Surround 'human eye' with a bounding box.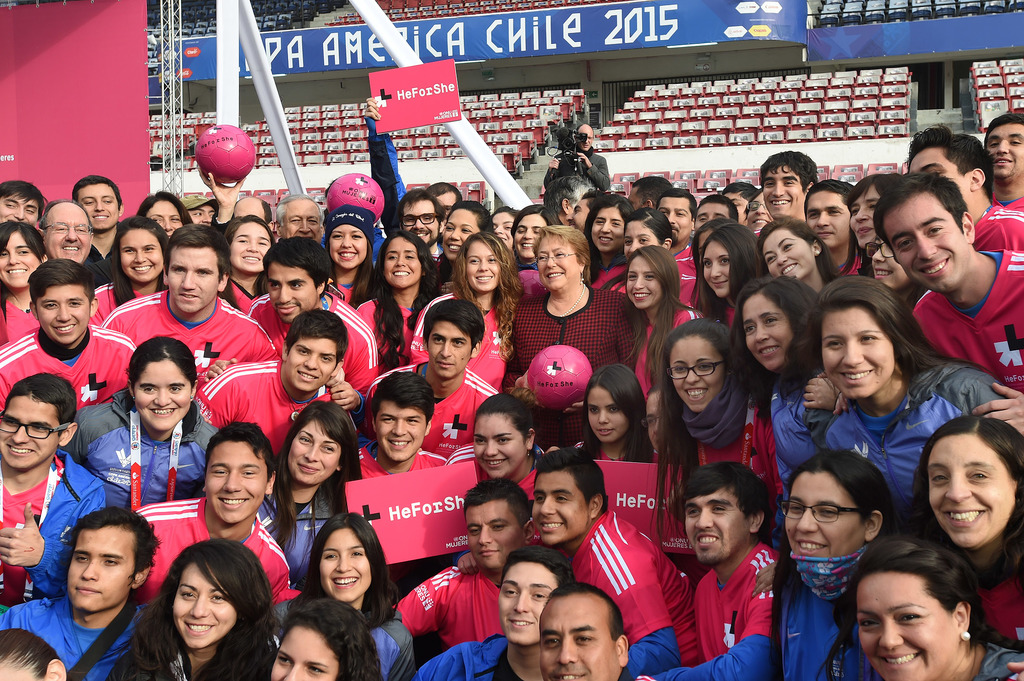
<region>180, 589, 196, 600</region>.
